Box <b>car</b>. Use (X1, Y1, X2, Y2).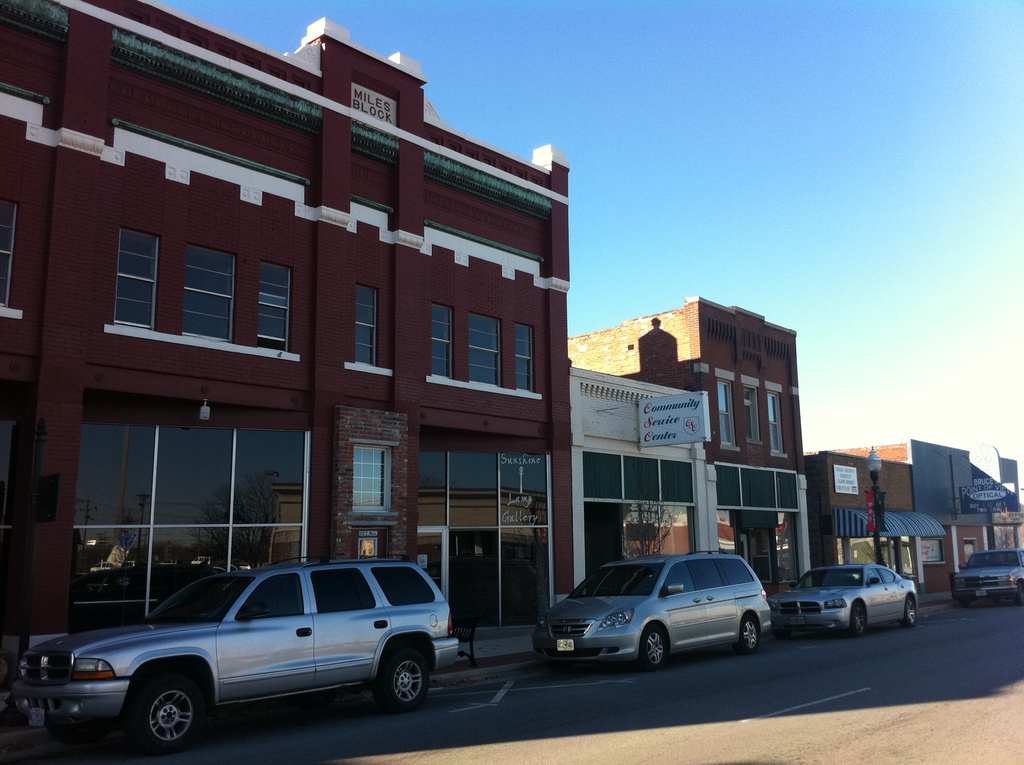
(947, 546, 1023, 604).
